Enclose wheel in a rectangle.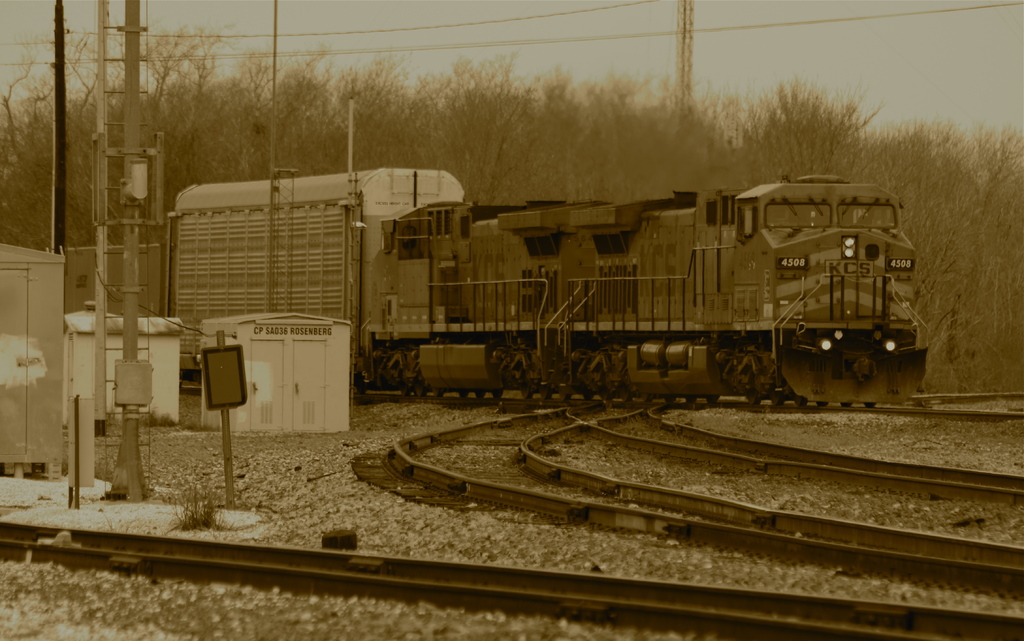
<bbox>457, 389, 468, 400</bbox>.
